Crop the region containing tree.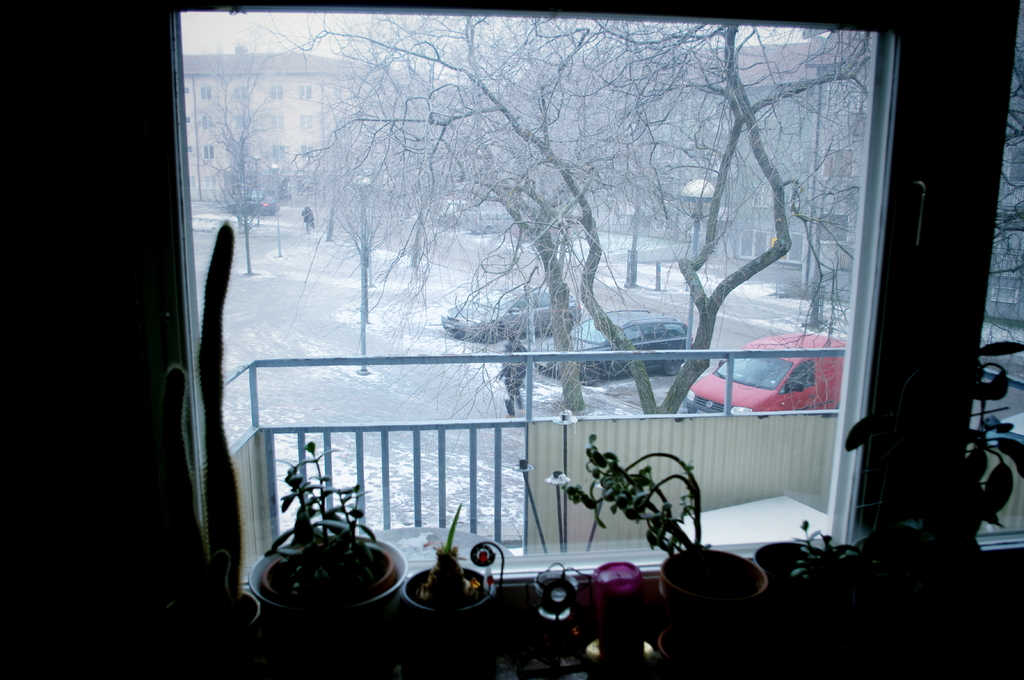
Crop region: [left=570, top=27, right=678, bottom=234].
